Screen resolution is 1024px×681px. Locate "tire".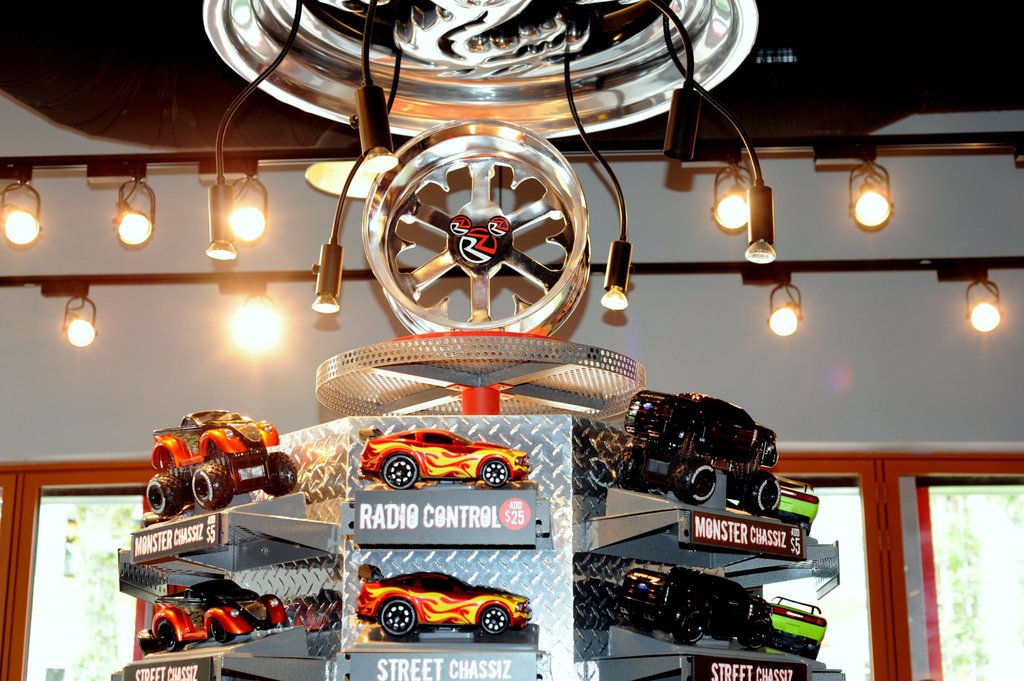
{"x1": 264, "y1": 453, "x2": 296, "y2": 495}.
